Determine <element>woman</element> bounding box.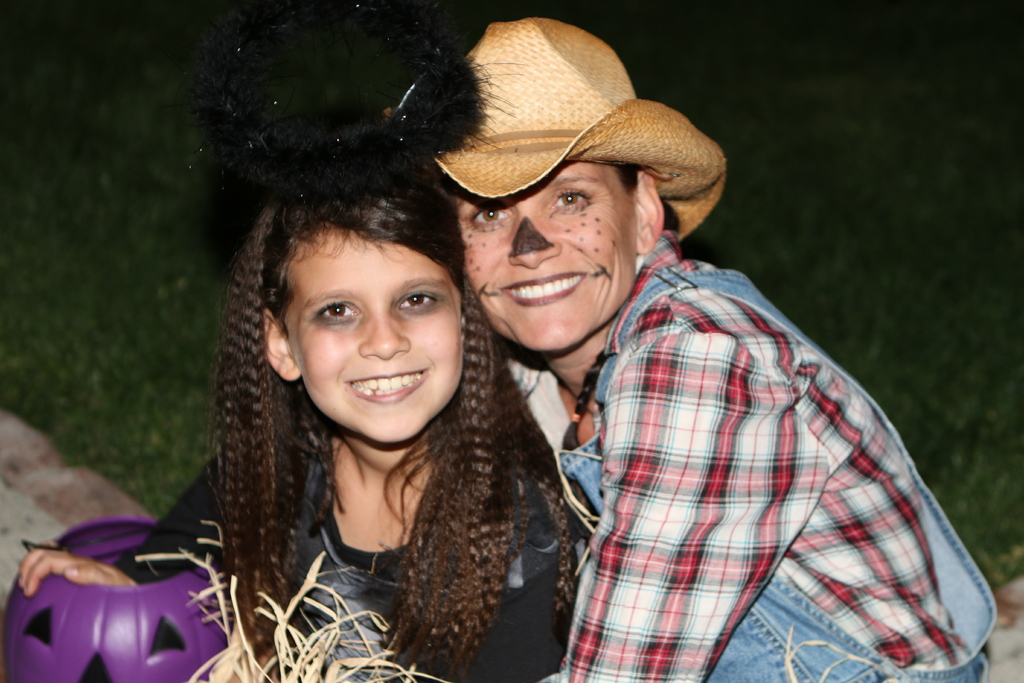
Determined: (433,17,996,682).
